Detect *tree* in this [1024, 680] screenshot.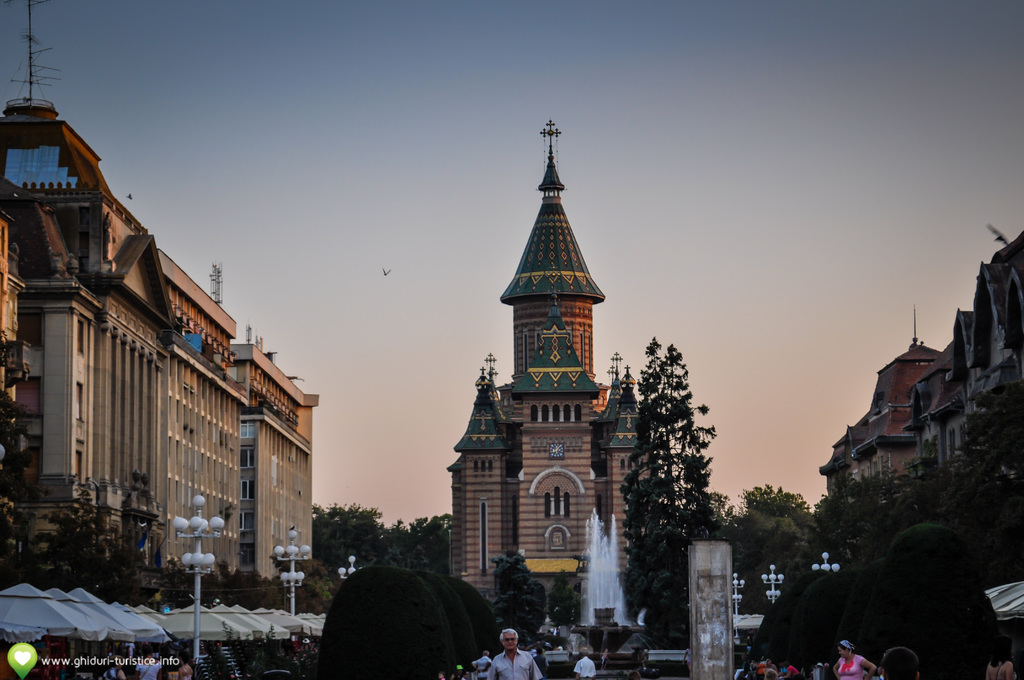
Detection: (x1=812, y1=476, x2=865, y2=574).
